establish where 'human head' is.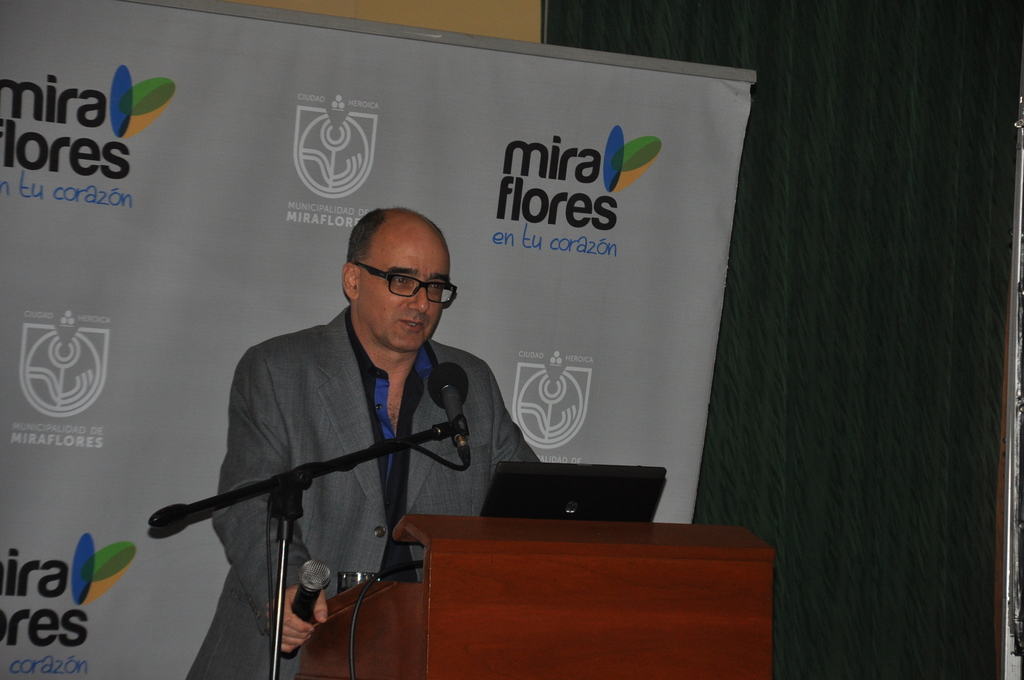
Established at select_region(333, 202, 463, 358).
